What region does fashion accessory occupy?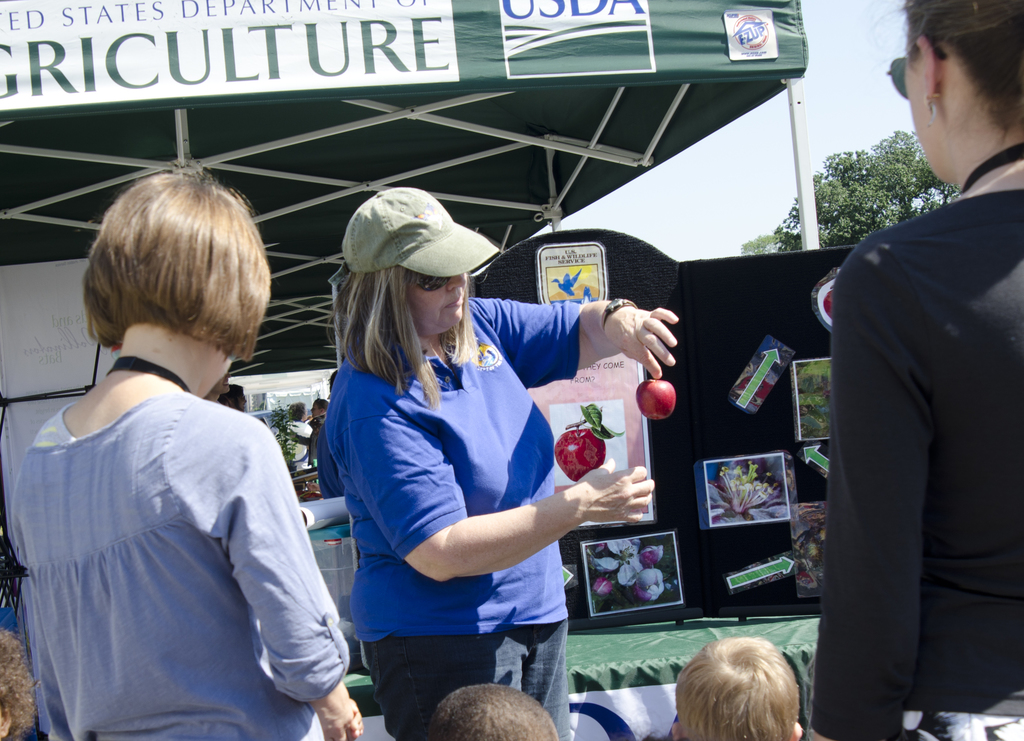
{"left": 596, "top": 292, "right": 639, "bottom": 329}.
